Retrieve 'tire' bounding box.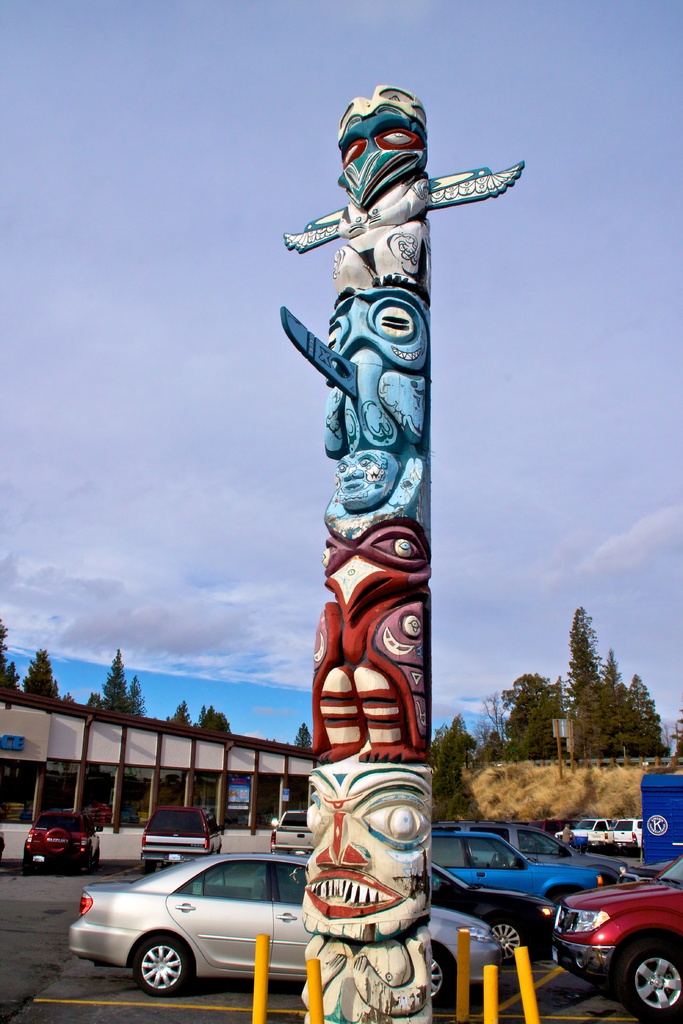
Bounding box: box=[484, 912, 530, 963].
